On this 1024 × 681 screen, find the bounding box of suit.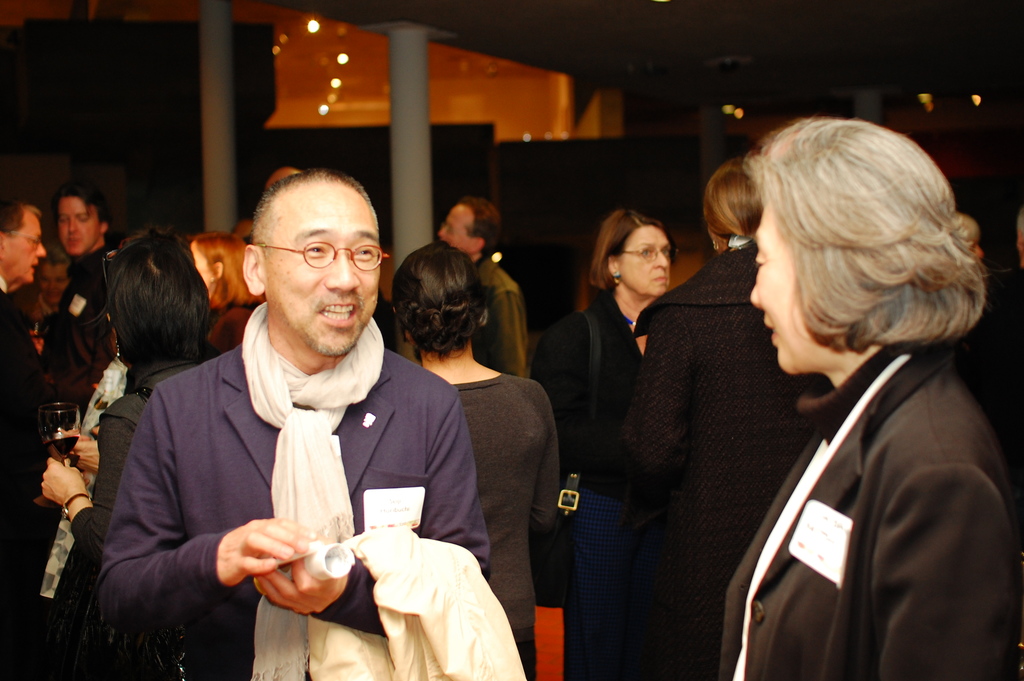
Bounding box: 69/359/204/680.
